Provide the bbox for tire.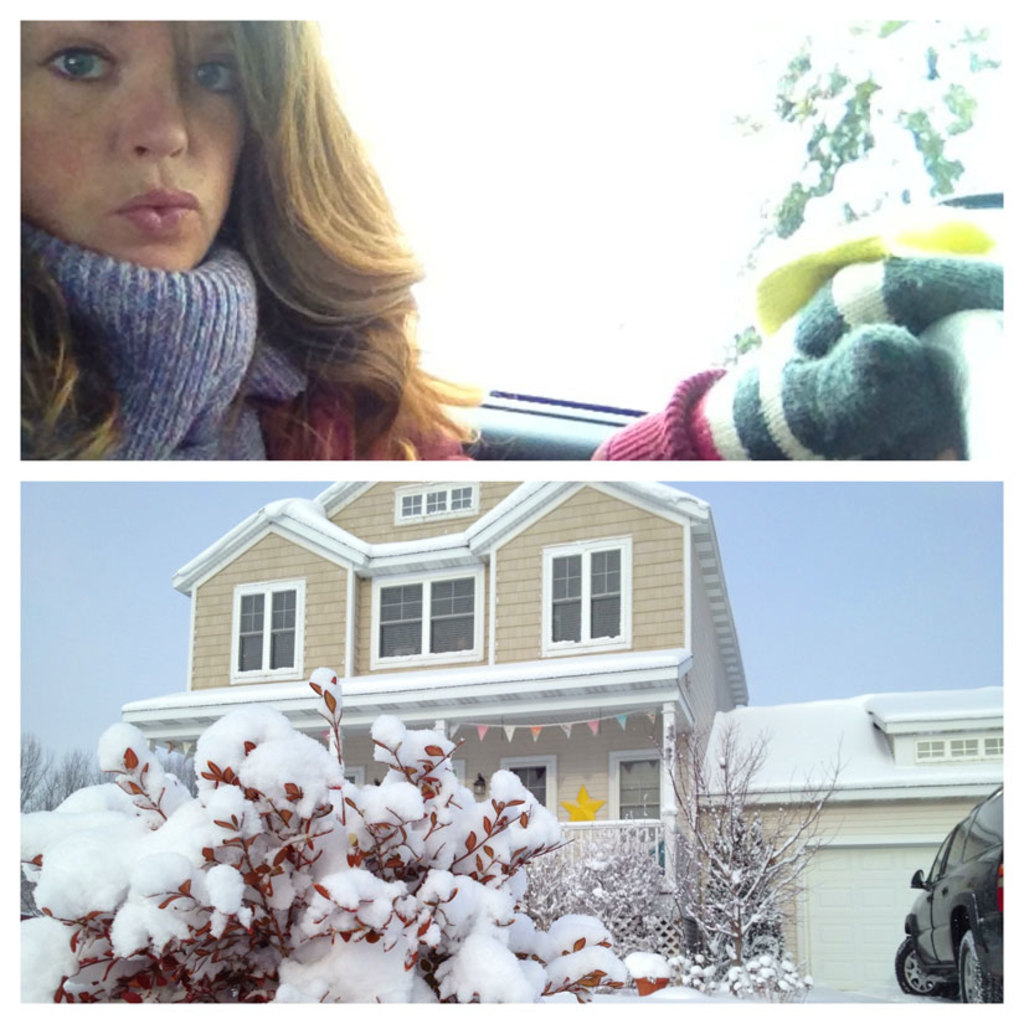
left=952, top=926, right=992, bottom=1004.
